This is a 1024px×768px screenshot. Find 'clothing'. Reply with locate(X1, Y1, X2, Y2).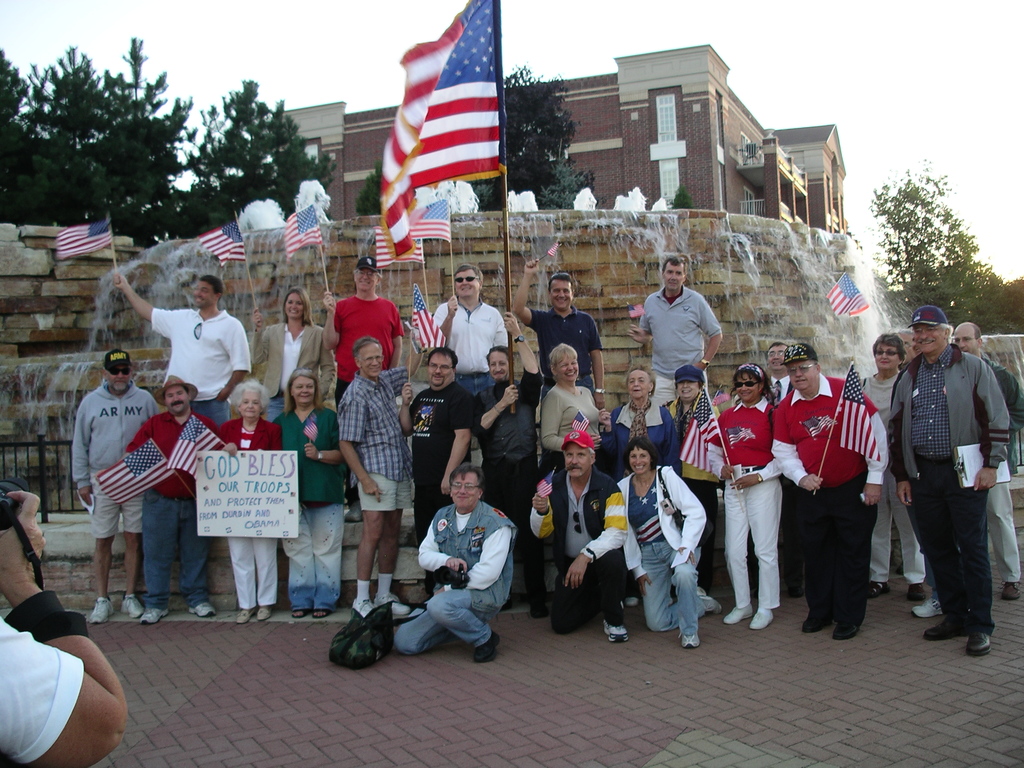
locate(641, 287, 716, 413).
